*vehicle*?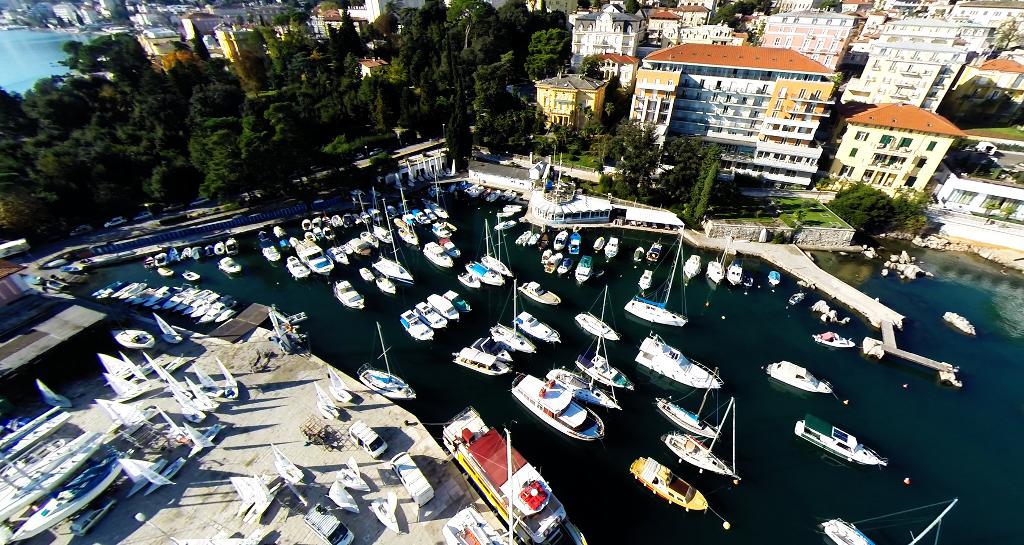
431 217 448 237
